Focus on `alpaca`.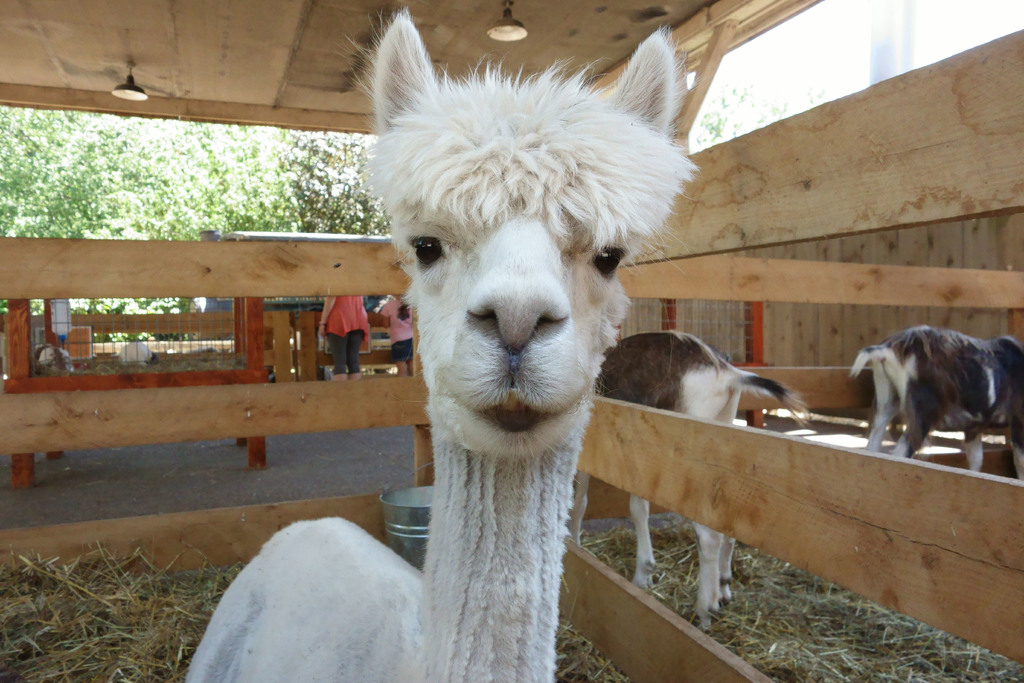
Focused at 185:5:702:682.
